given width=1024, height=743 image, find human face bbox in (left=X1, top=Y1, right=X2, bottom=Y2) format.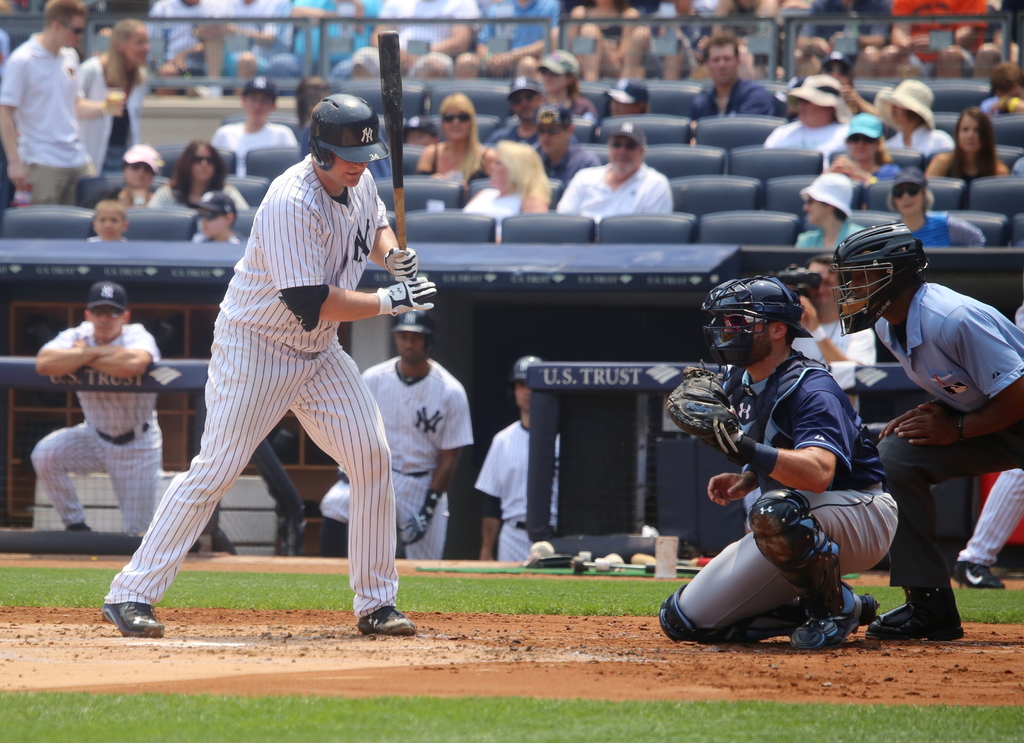
(left=86, top=311, right=120, bottom=339).
